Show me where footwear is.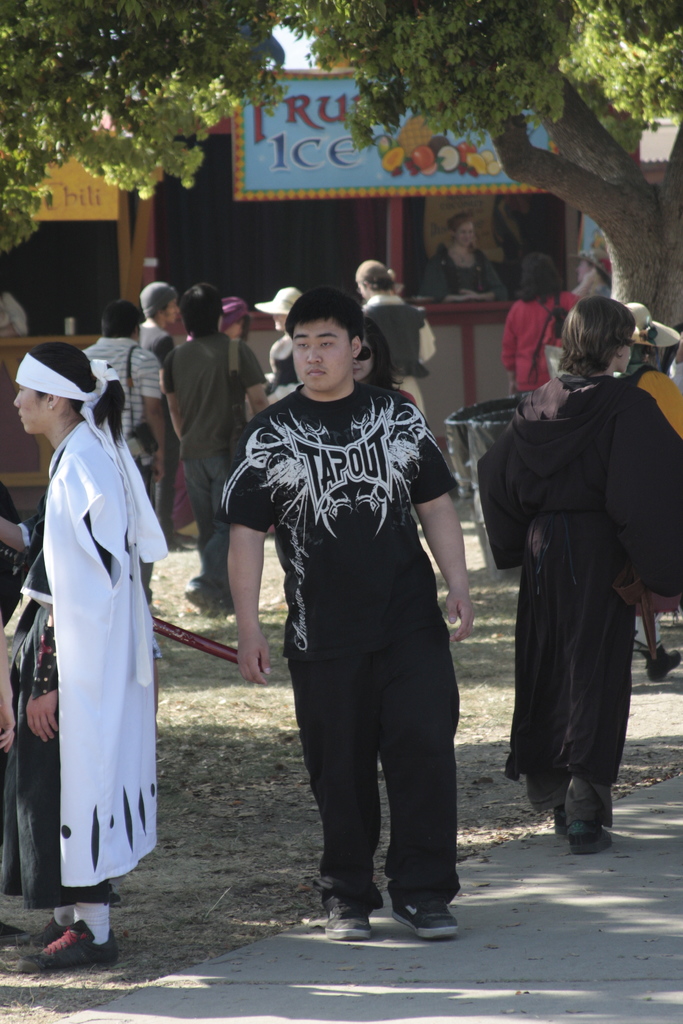
footwear is at bbox=[321, 877, 368, 939].
